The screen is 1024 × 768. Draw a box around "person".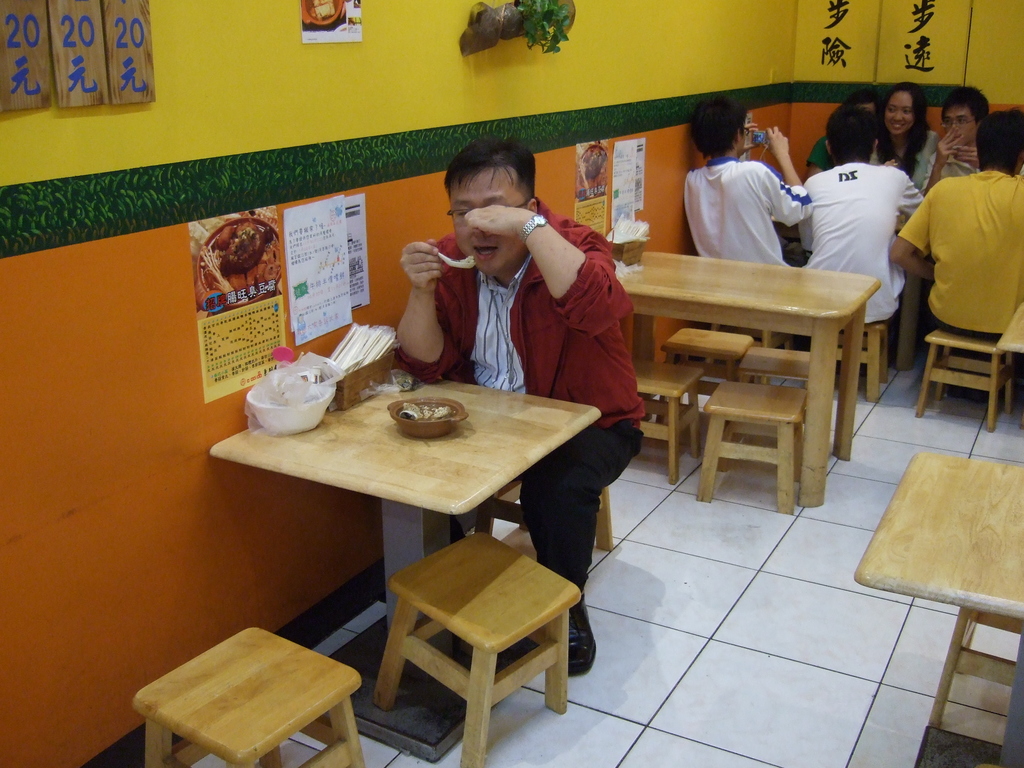
l=900, t=90, r=1023, b=216.
